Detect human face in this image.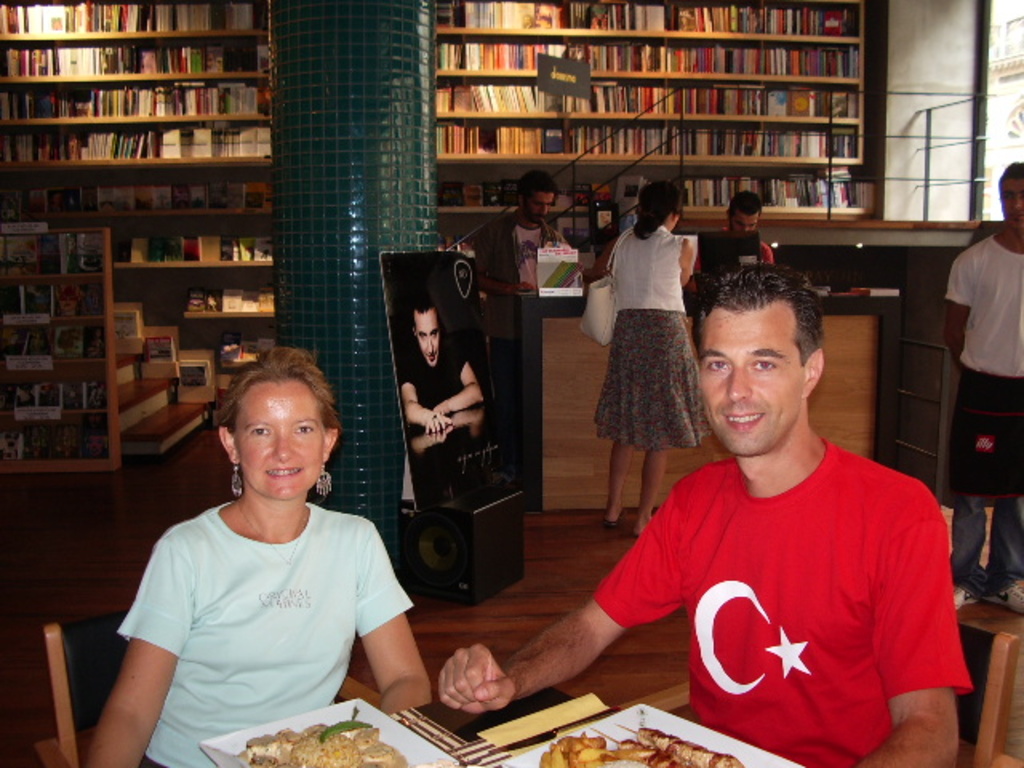
Detection: x1=698, y1=304, x2=808, y2=459.
